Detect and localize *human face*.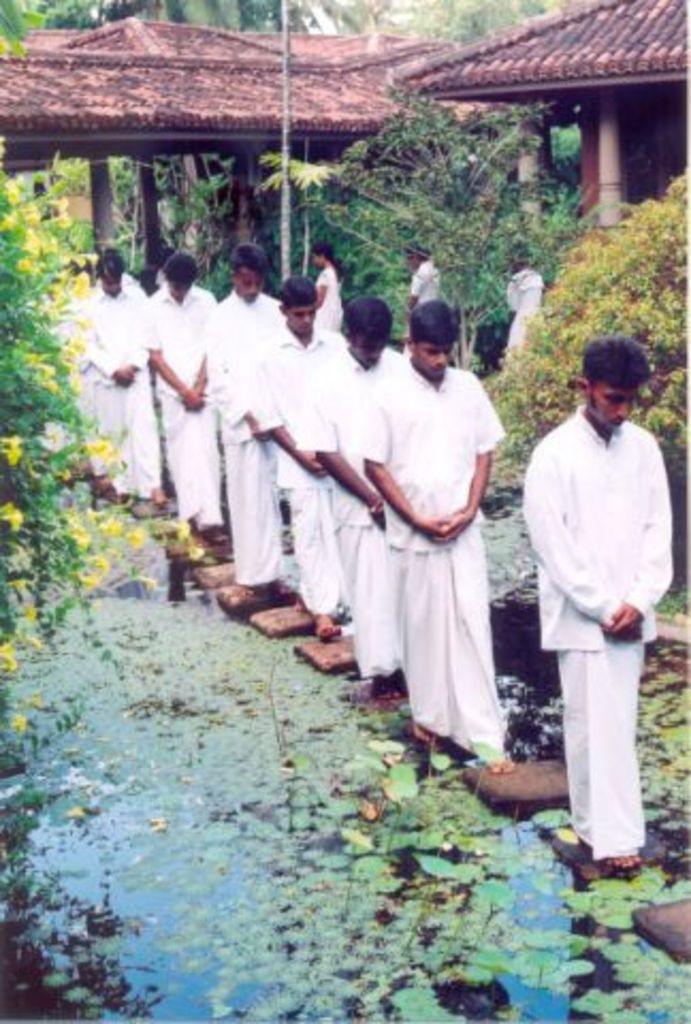
Localized at bbox(348, 335, 386, 367).
